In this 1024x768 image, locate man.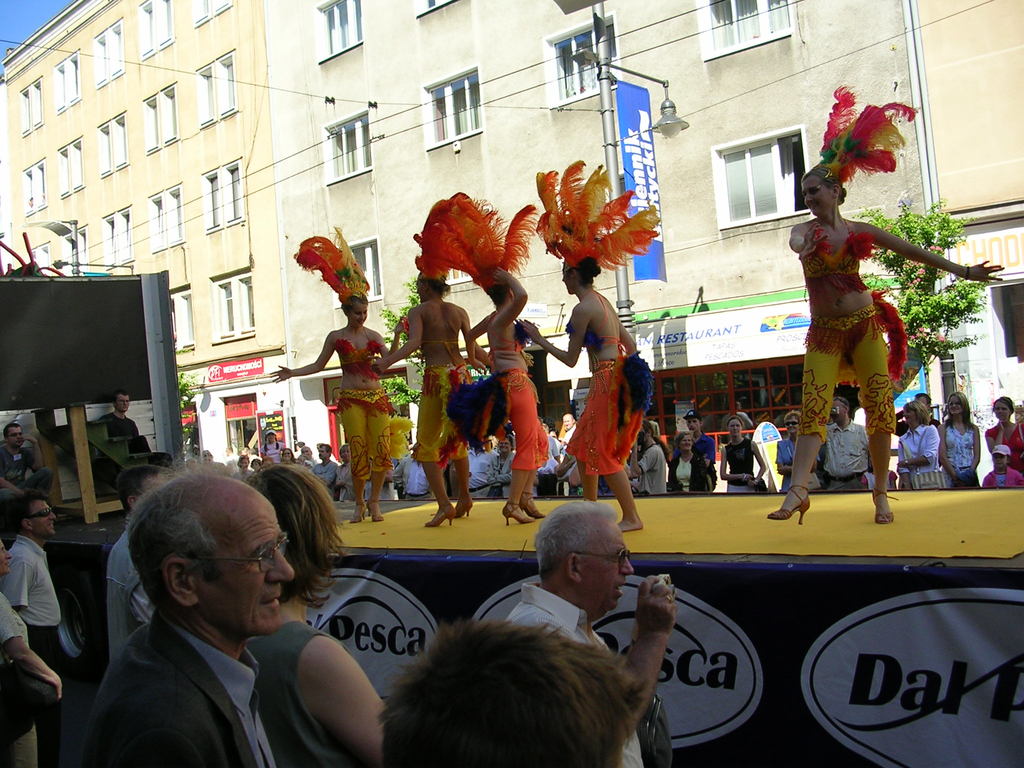
Bounding box: 819,393,881,494.
